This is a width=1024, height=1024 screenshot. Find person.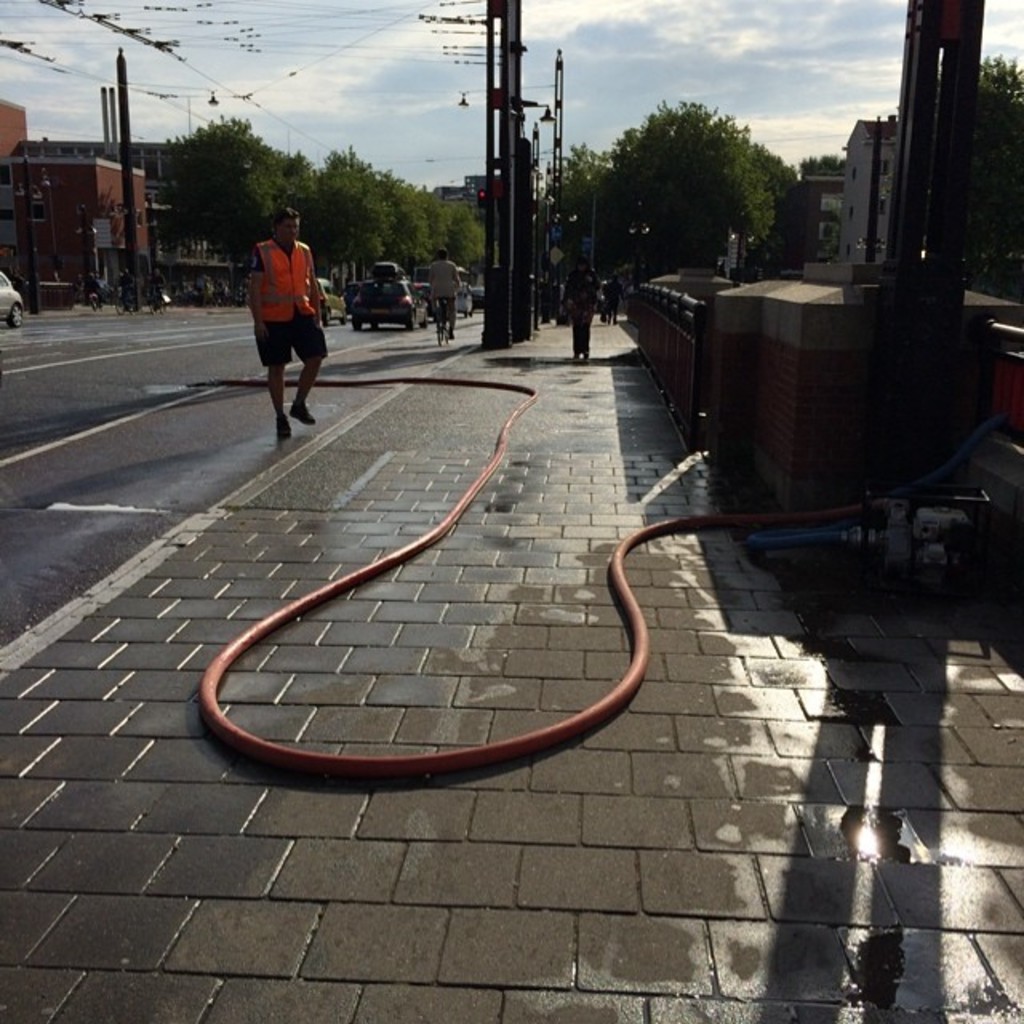
Bounding box: crop(603, 272, 624, 325).
